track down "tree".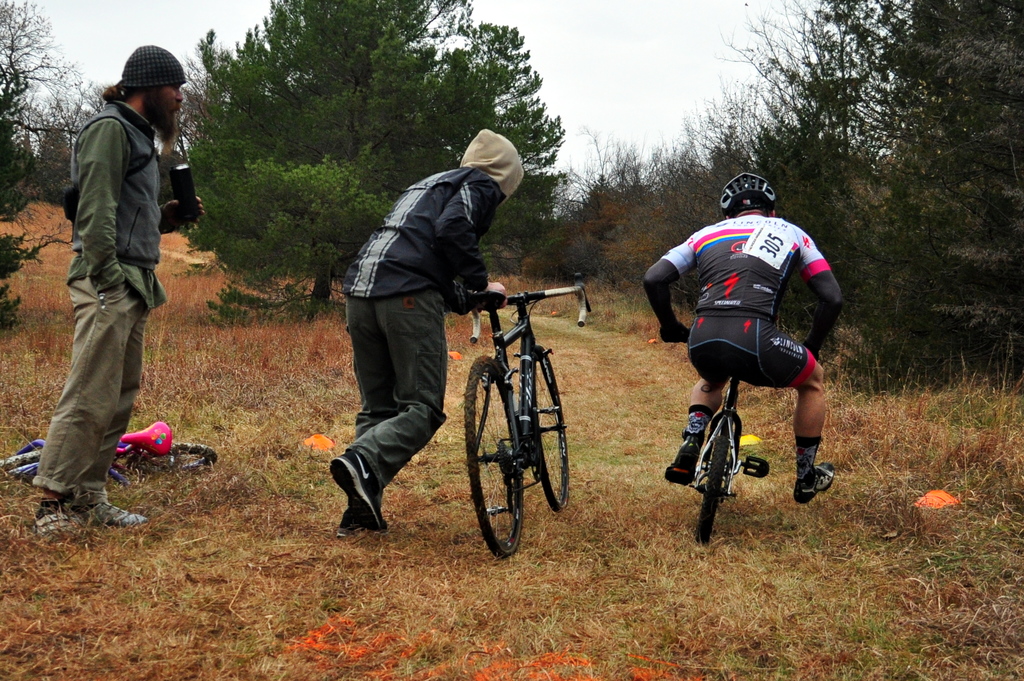
Tracked to x1=0 y1=69 x2=35 y2=329.
